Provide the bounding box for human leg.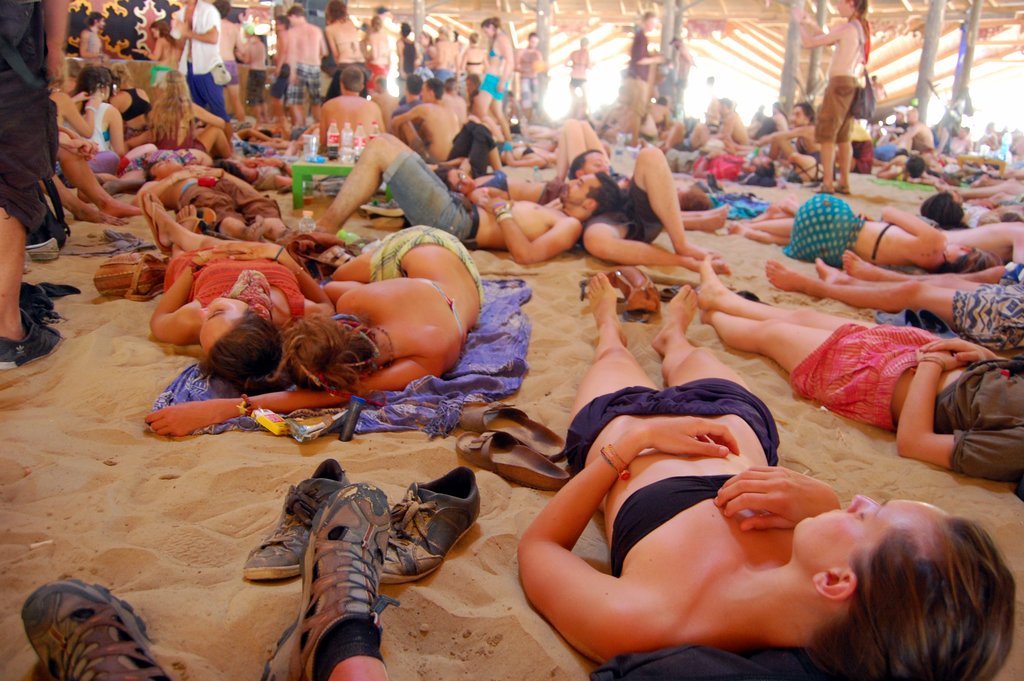
region(312, 137, 455, 234).
